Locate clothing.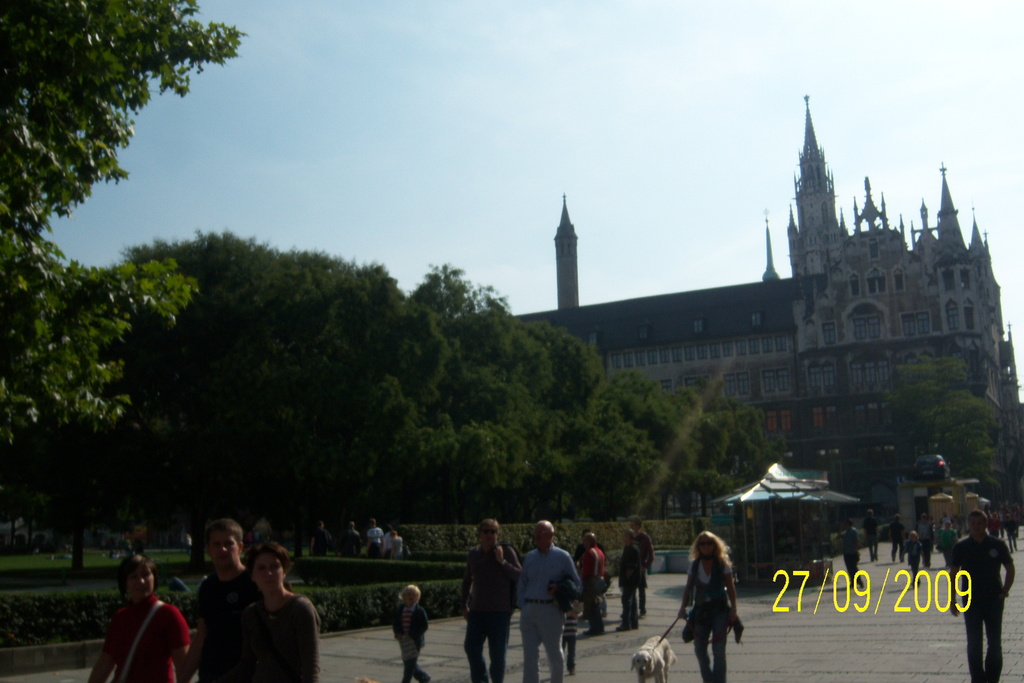
Bounding box: 862 518 878 560.
